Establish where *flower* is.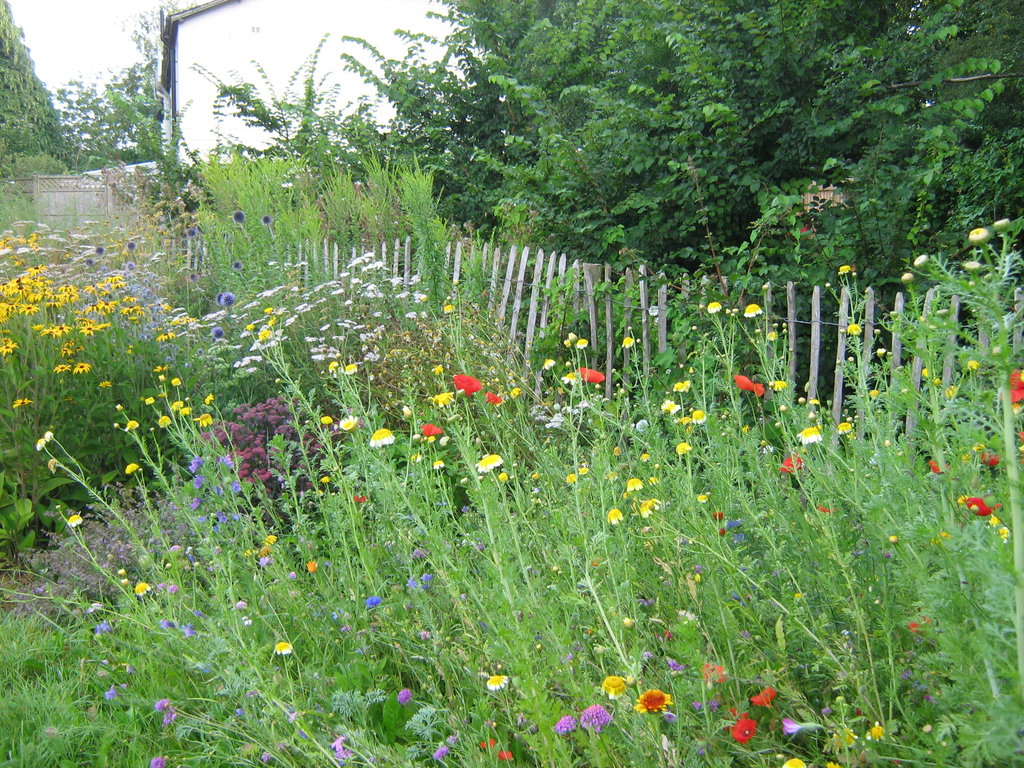
Established at BBox(367, 428, 396, 447).
